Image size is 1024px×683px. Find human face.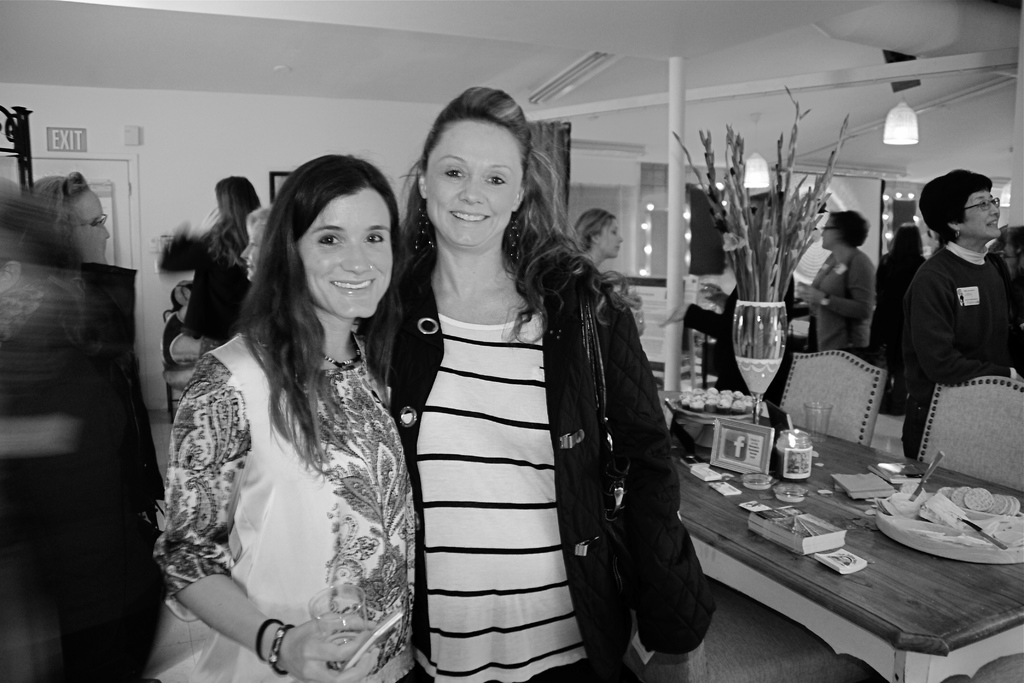
bbox=(598, 220, 623, 256).
